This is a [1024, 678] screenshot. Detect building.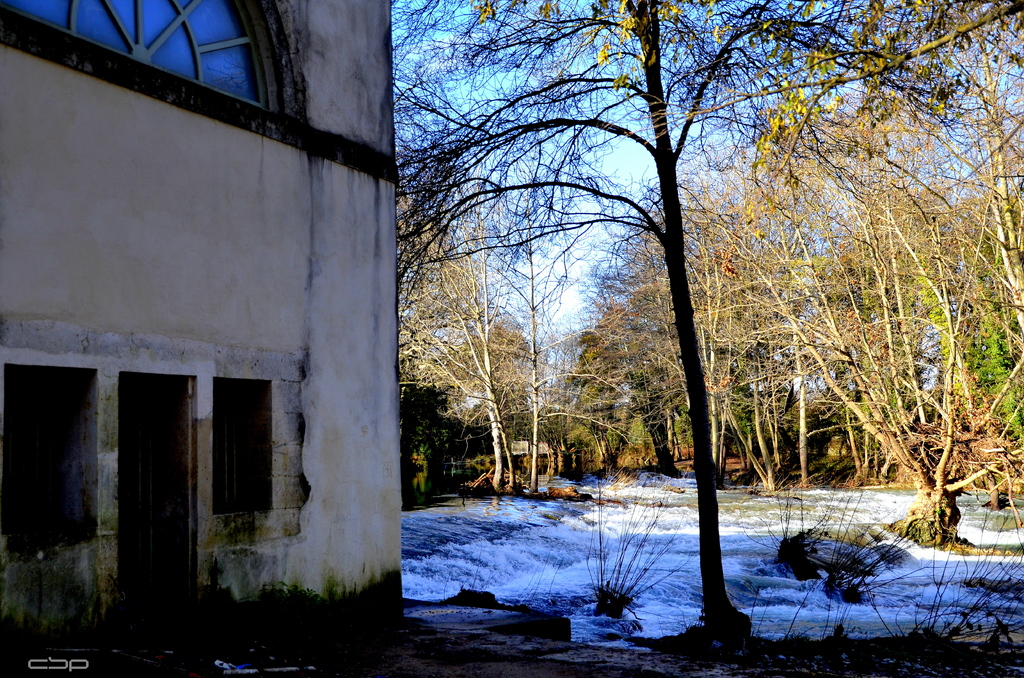
crop(0, 0, 403, 647).
